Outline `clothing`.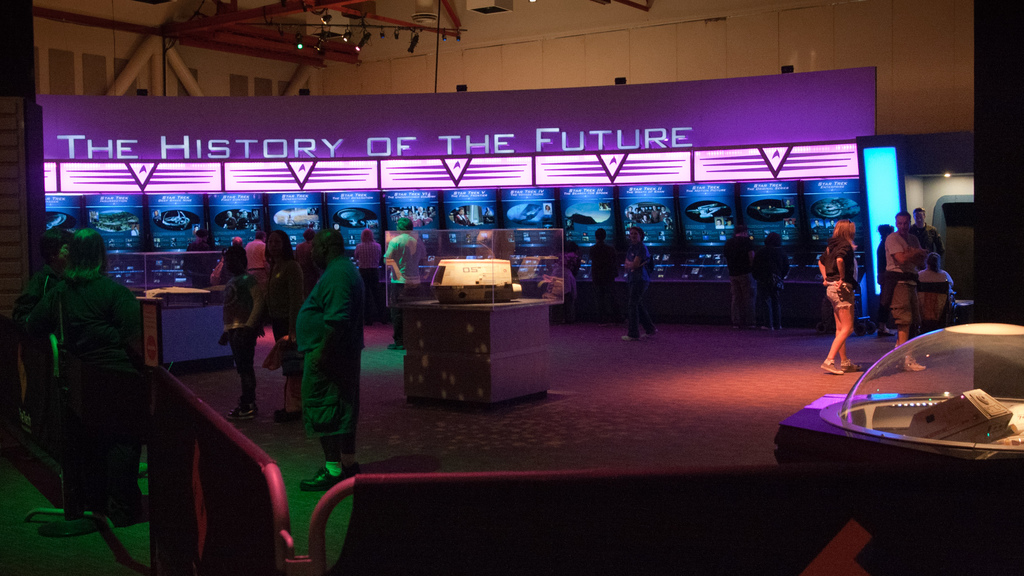
Outline: bbox(372, 234, 434, 337).
